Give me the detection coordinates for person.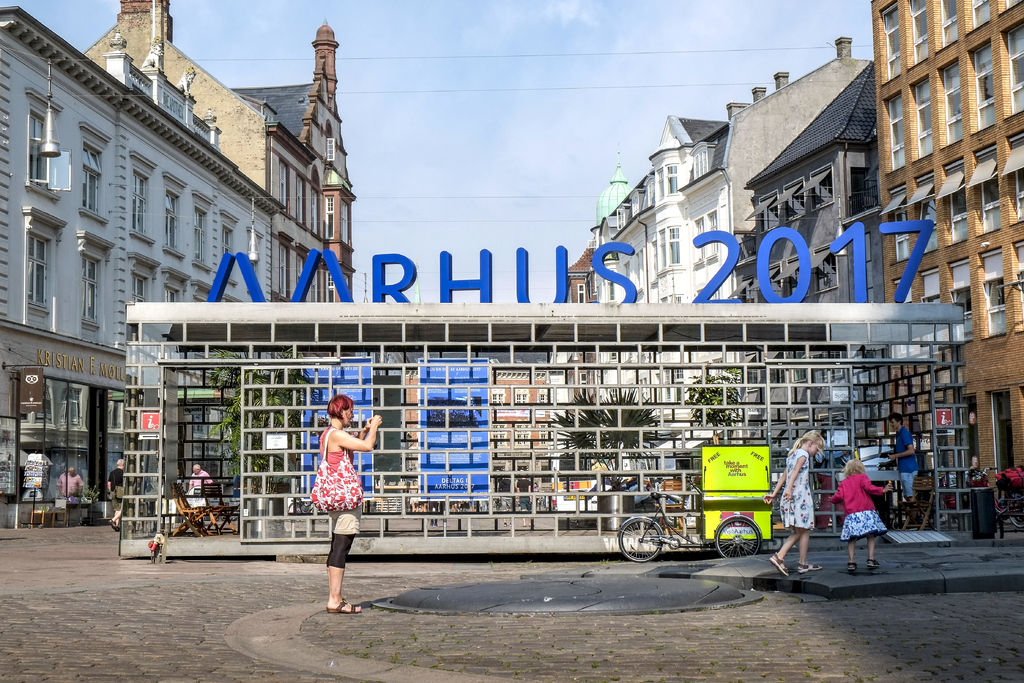
locate(187, 463, 213, 489).
